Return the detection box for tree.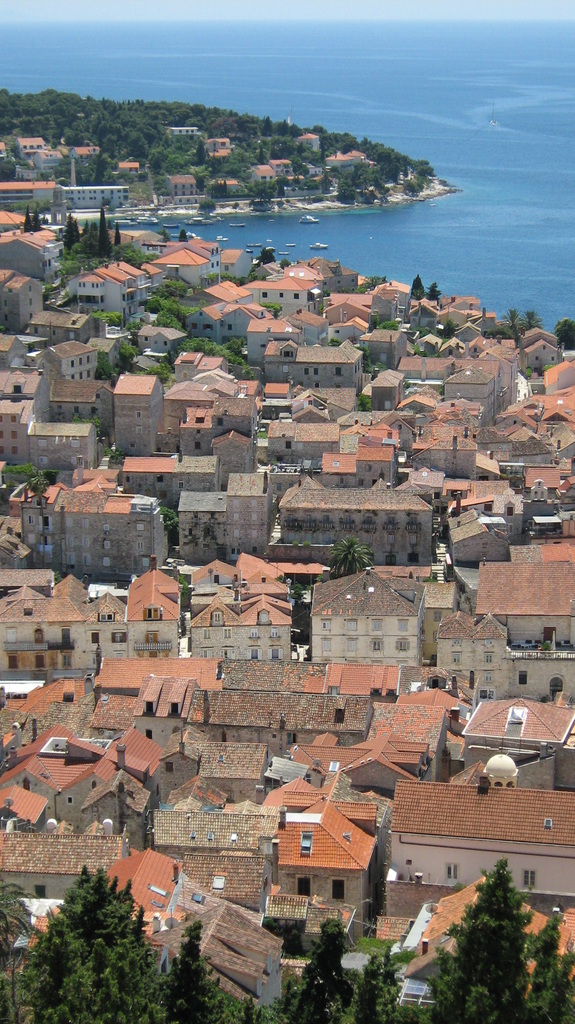
(0,157,17,182).
